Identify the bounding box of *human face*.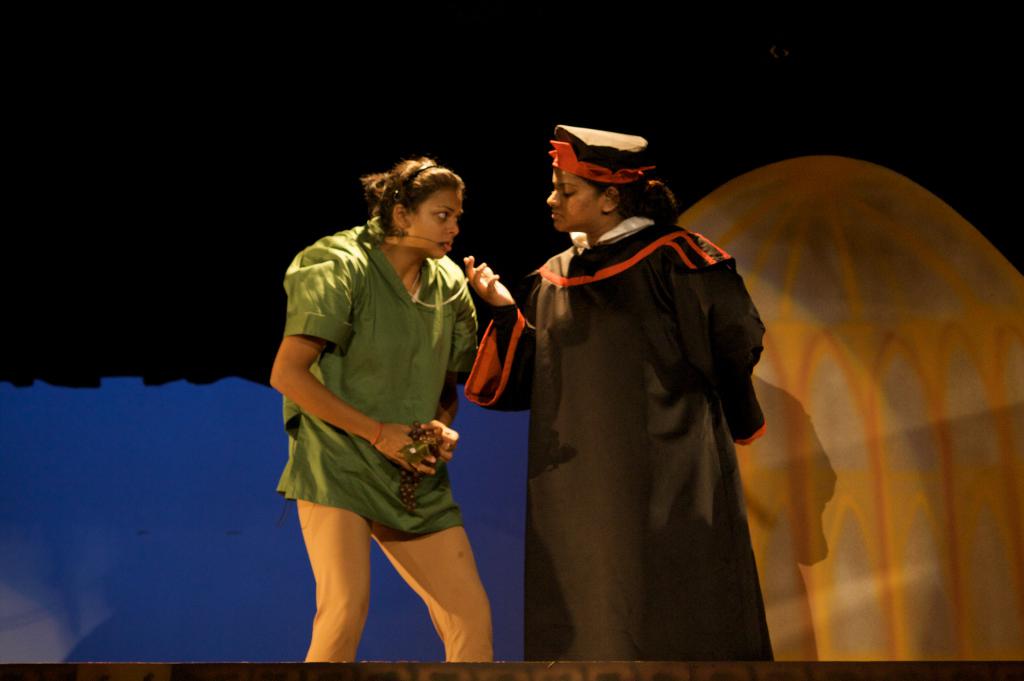
406,192,463,257.
